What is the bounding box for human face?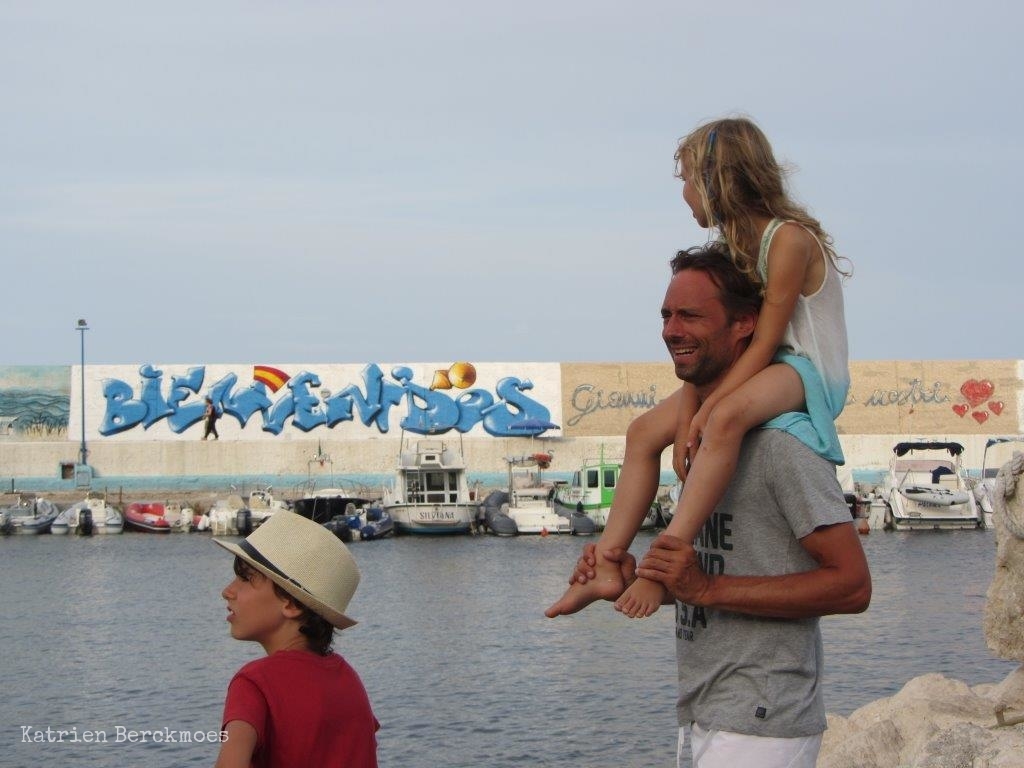
bbox=(680, 156, 710, 233).
